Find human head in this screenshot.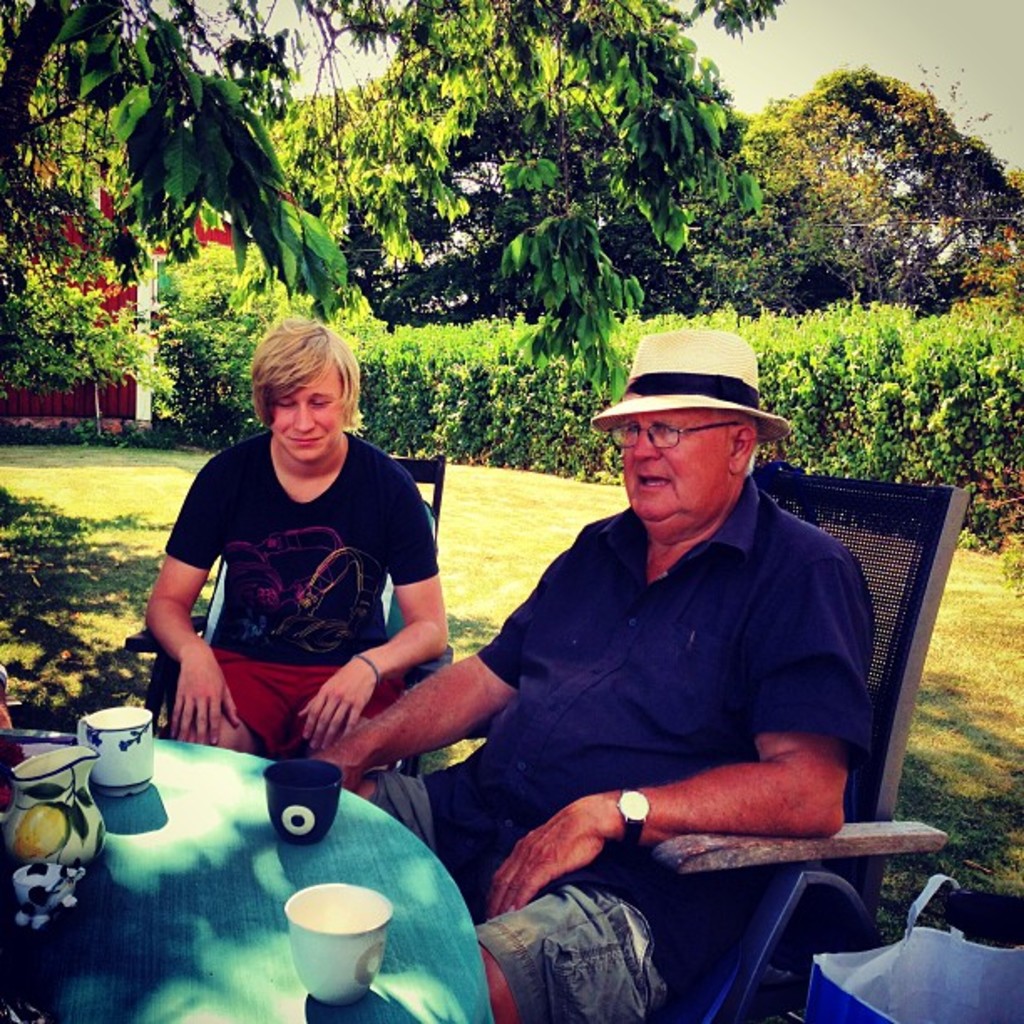
The bounding box for human head is 233,321,370,470.
